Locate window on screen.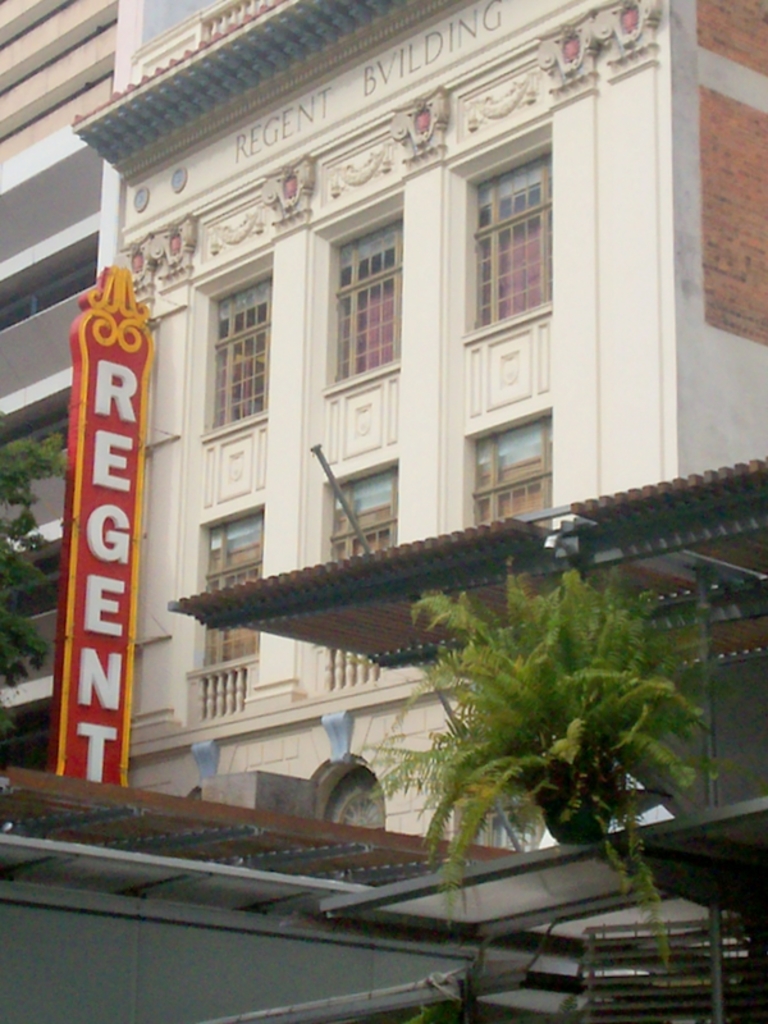
On screen at pyautogui.locateOnScreen(197, 500, 261, 719).
